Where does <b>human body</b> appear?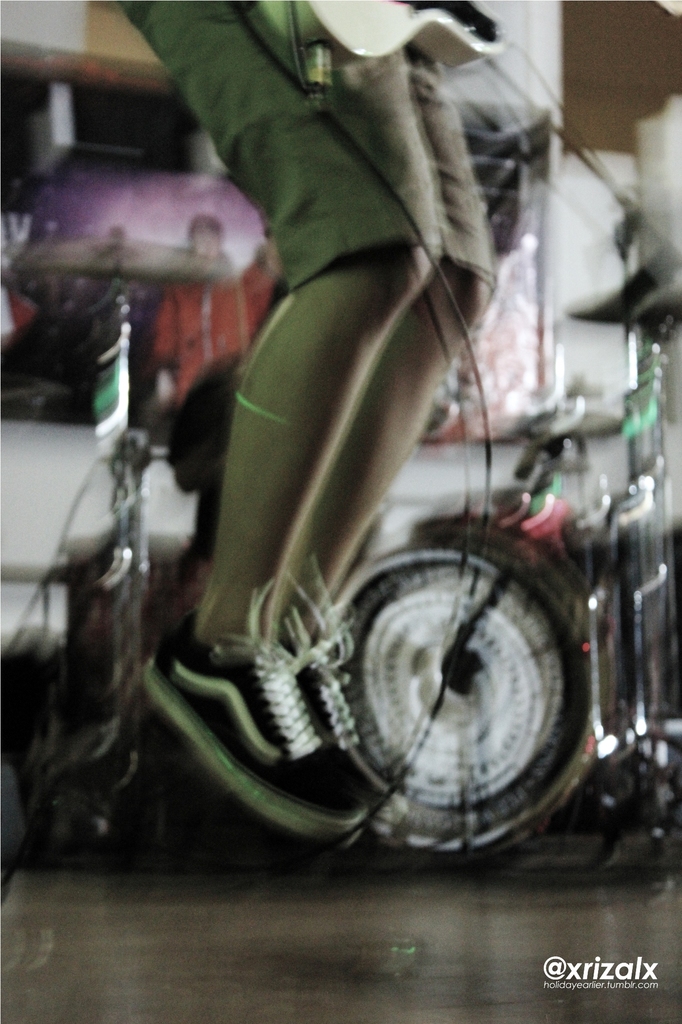
Appears at 139,0,498,840.
